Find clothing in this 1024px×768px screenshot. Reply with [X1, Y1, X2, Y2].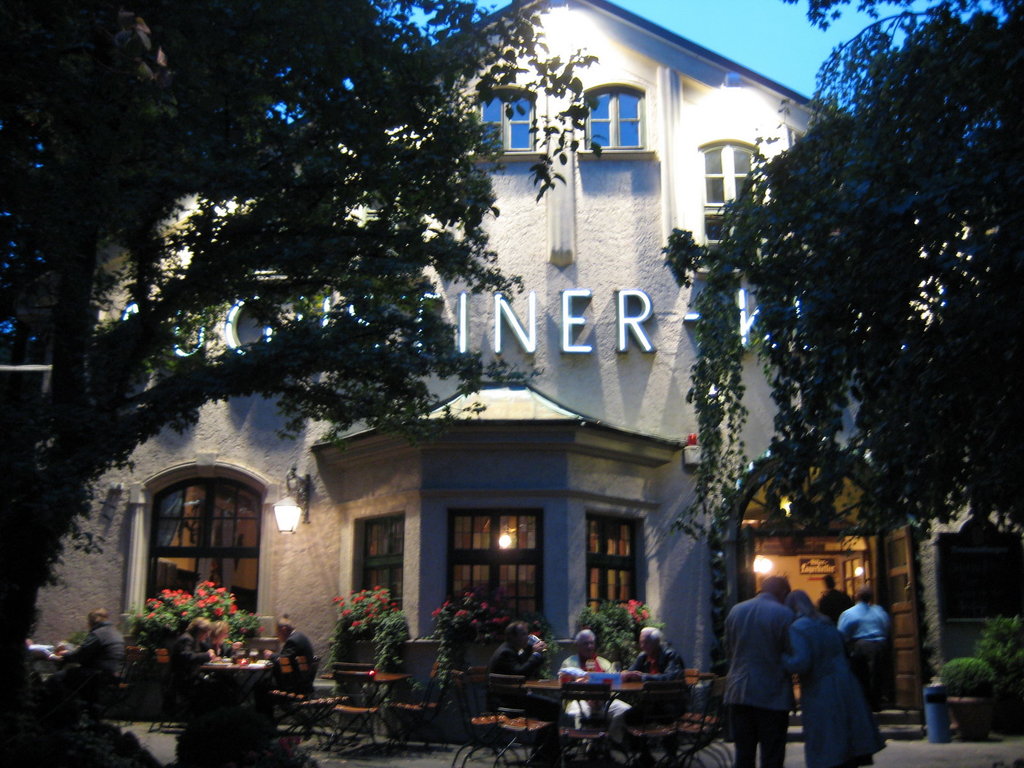
[267, 632, 313, 693].
